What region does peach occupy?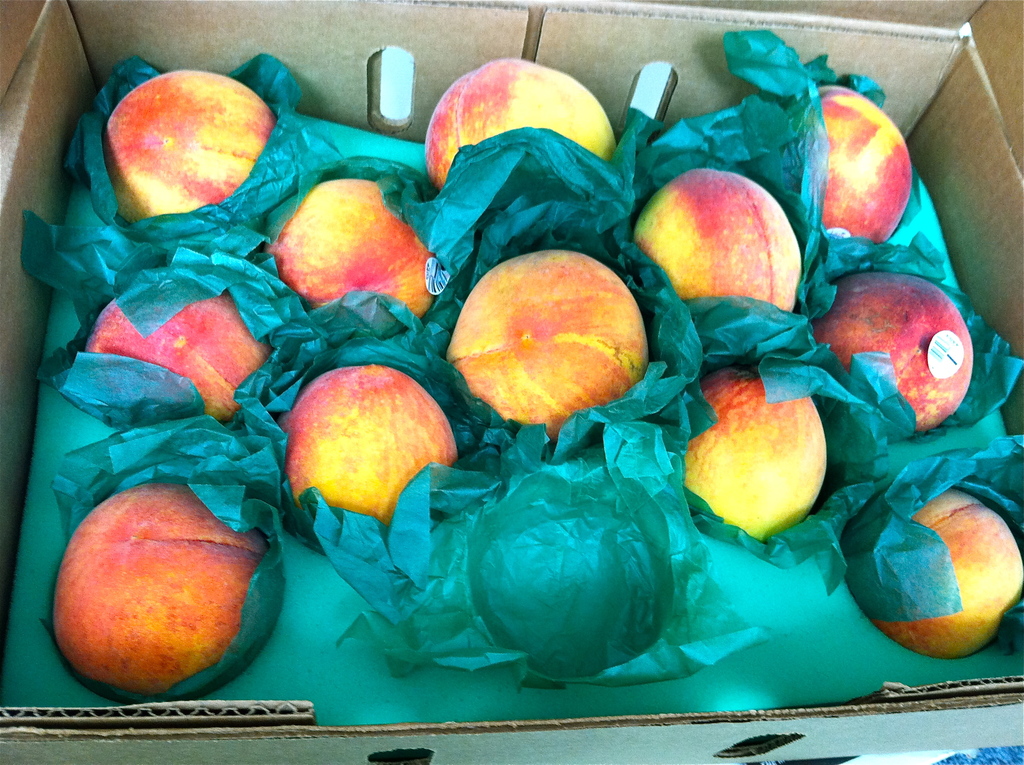
region(421, 54, 616, 193).
